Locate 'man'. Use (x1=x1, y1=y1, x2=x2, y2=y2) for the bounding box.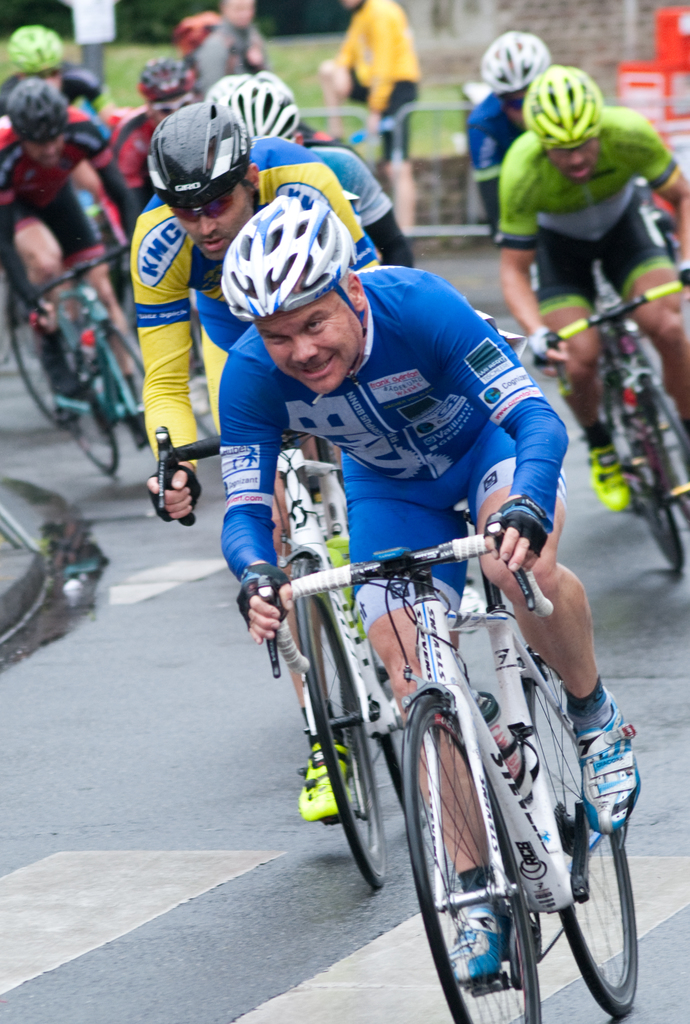
(x1=131, y1=88, x2=420, y2=833).
